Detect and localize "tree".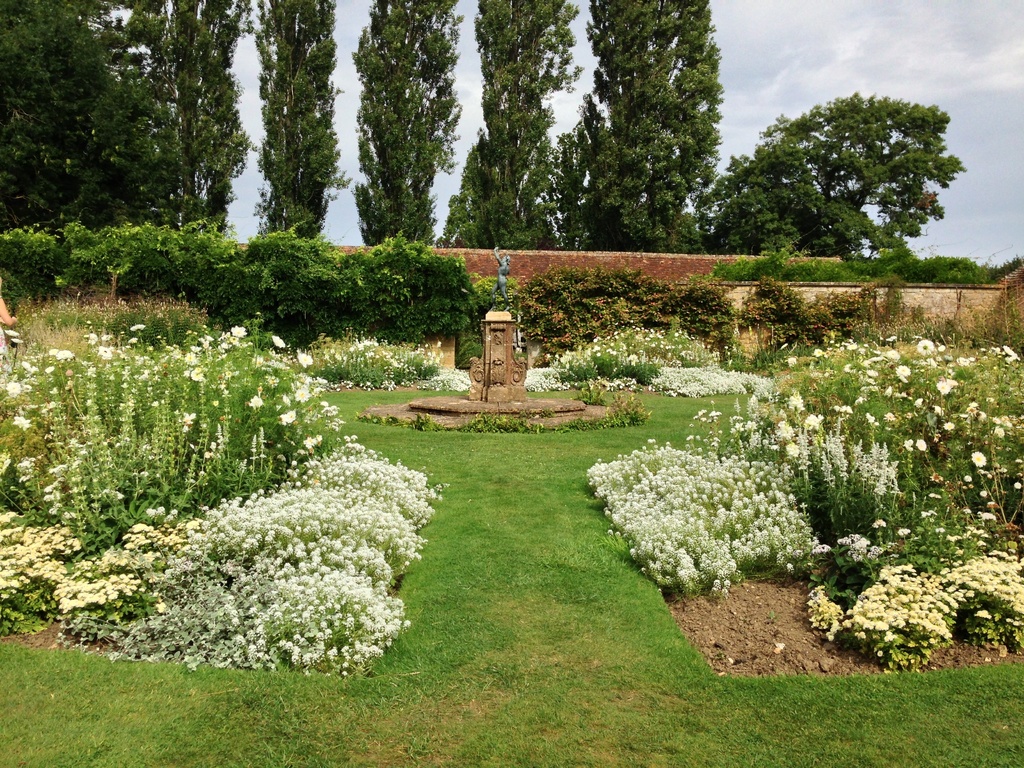
Localized at box(0, 2, 183, 232).
